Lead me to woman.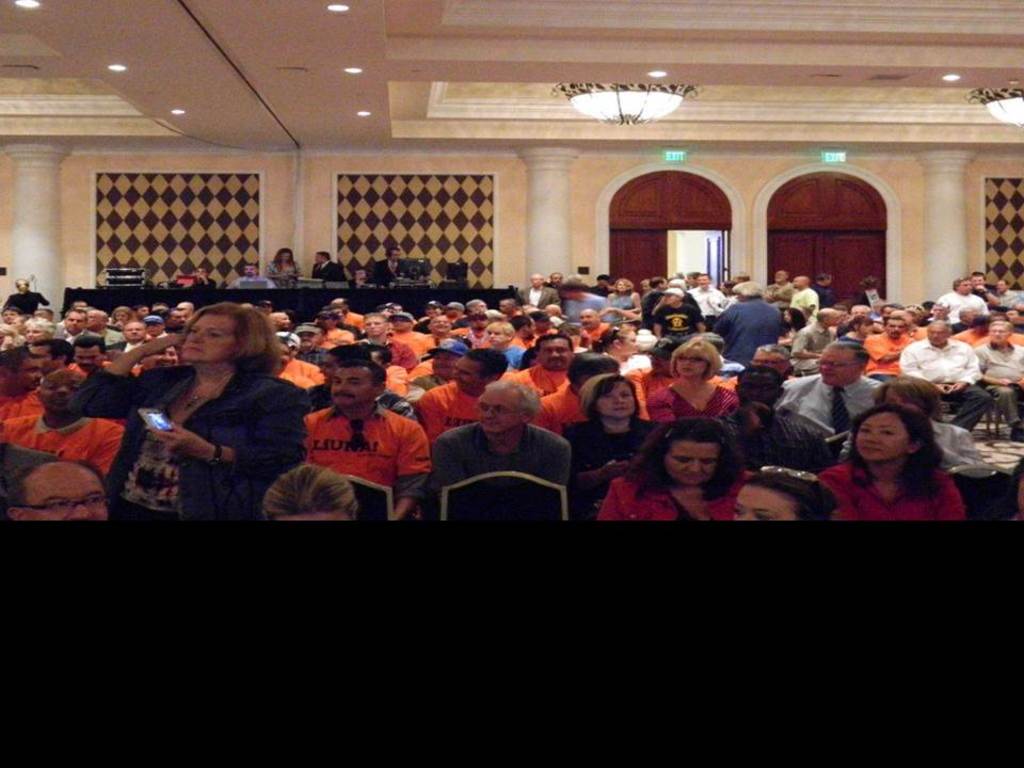
Lead to region(602, 421, 750, 531).
